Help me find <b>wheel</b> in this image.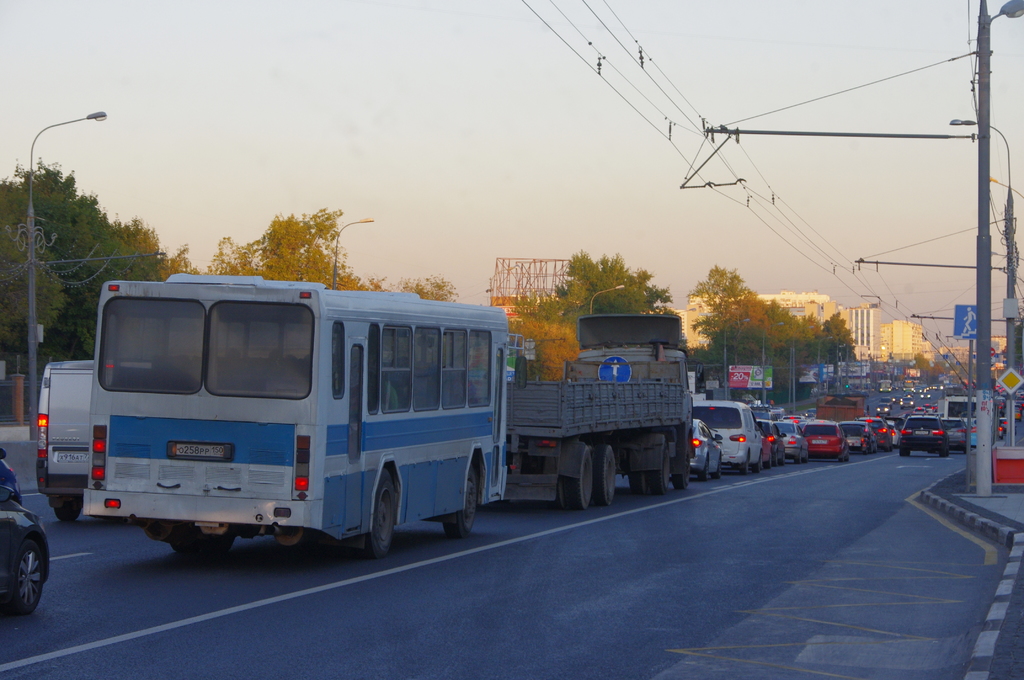
Found it: 595, 442, 618, 509.
